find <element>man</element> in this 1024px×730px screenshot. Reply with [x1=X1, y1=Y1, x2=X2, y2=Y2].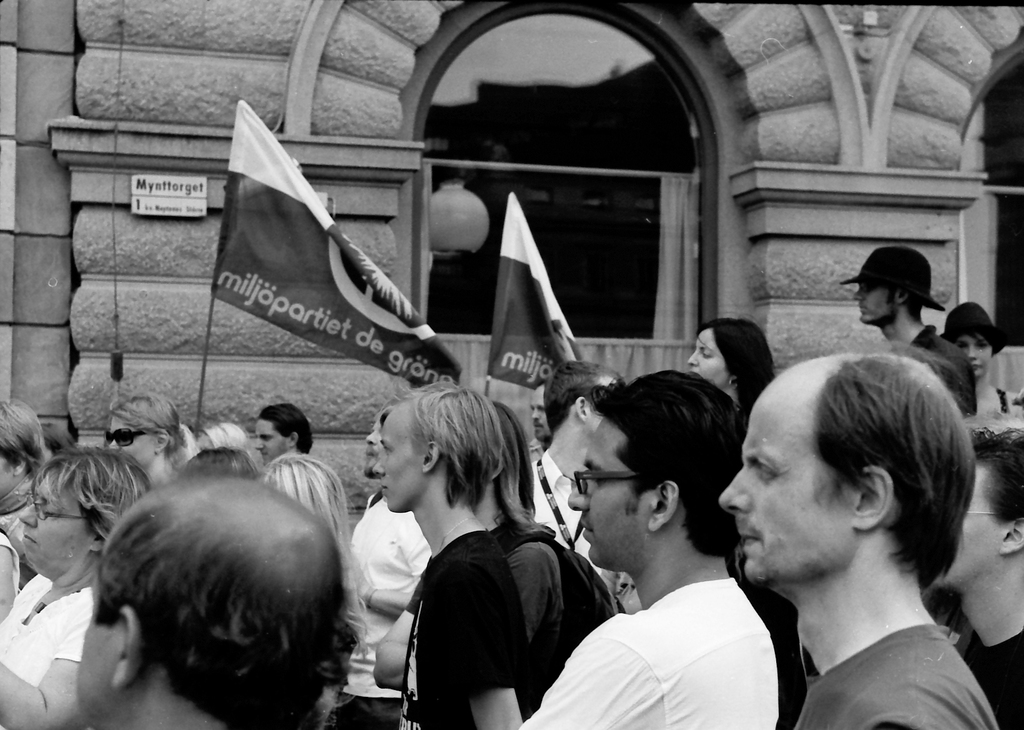
[x1=257, y1=403, x2=312, y2=478].
